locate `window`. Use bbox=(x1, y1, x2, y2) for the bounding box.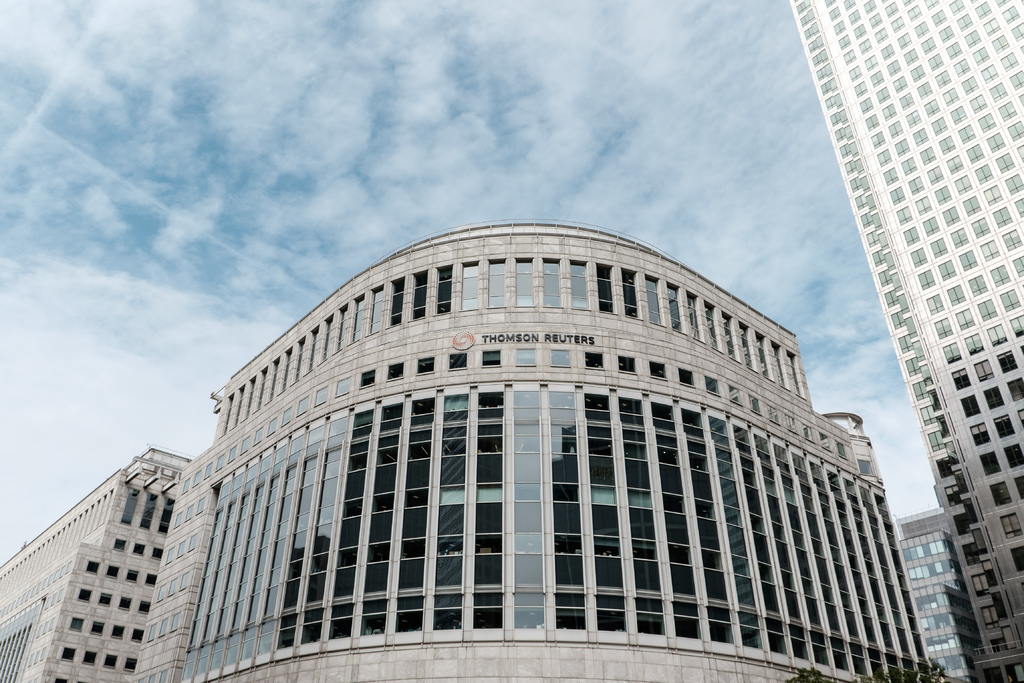
bbox=(104, 654, 118, 668).
